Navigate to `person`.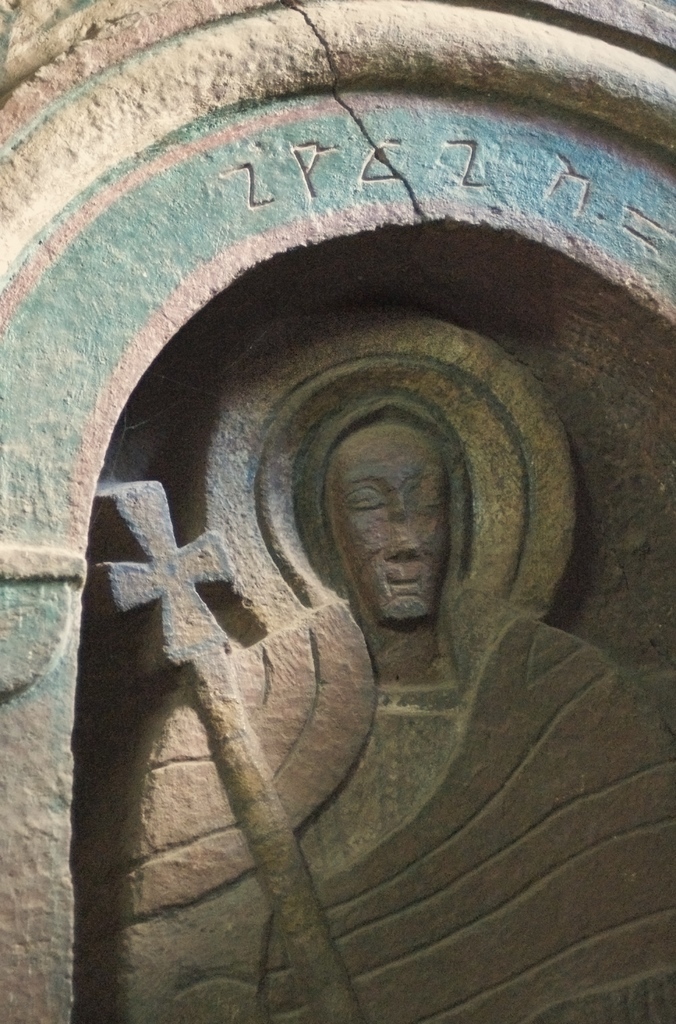
Navigation target: pyautogui.locateOnScreen(122, 400, 675, 1023).
